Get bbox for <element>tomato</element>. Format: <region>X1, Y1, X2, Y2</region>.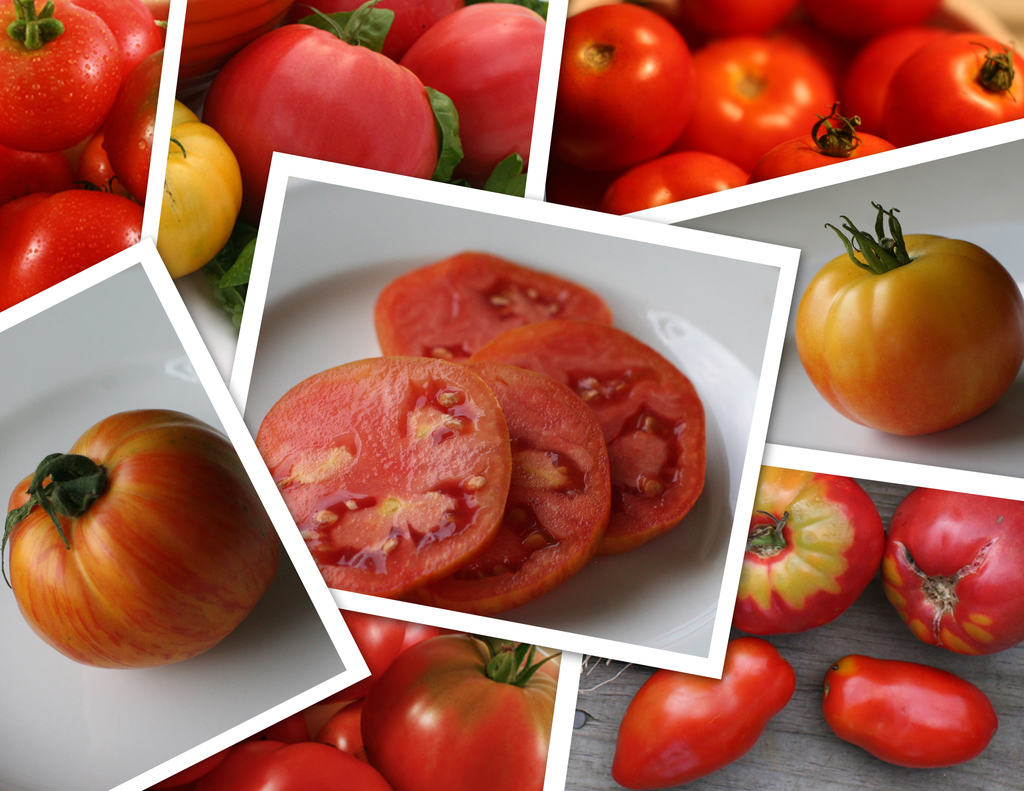
<region>421, 357, 618, 611</region>.
